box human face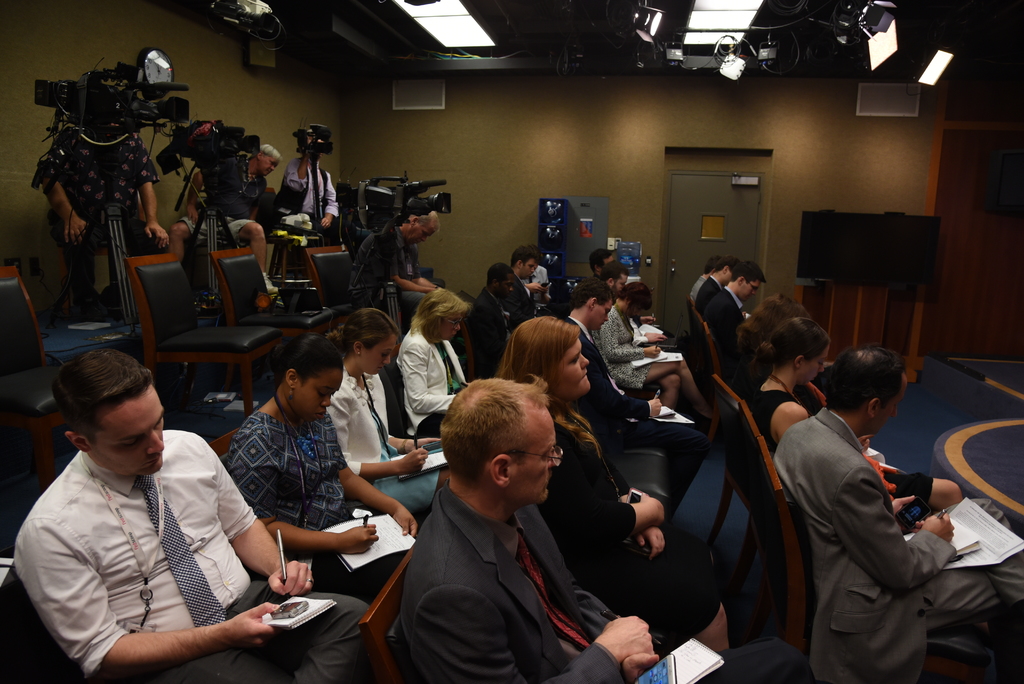
crop(515, 402, 558, 507)
